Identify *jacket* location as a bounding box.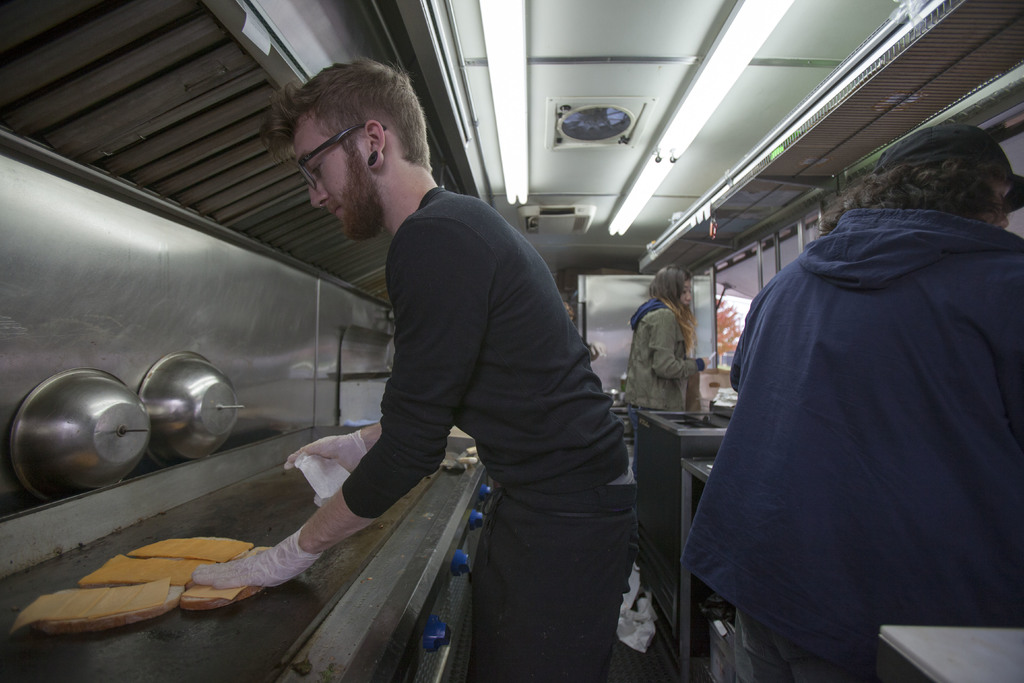
677:209:1020:664.
